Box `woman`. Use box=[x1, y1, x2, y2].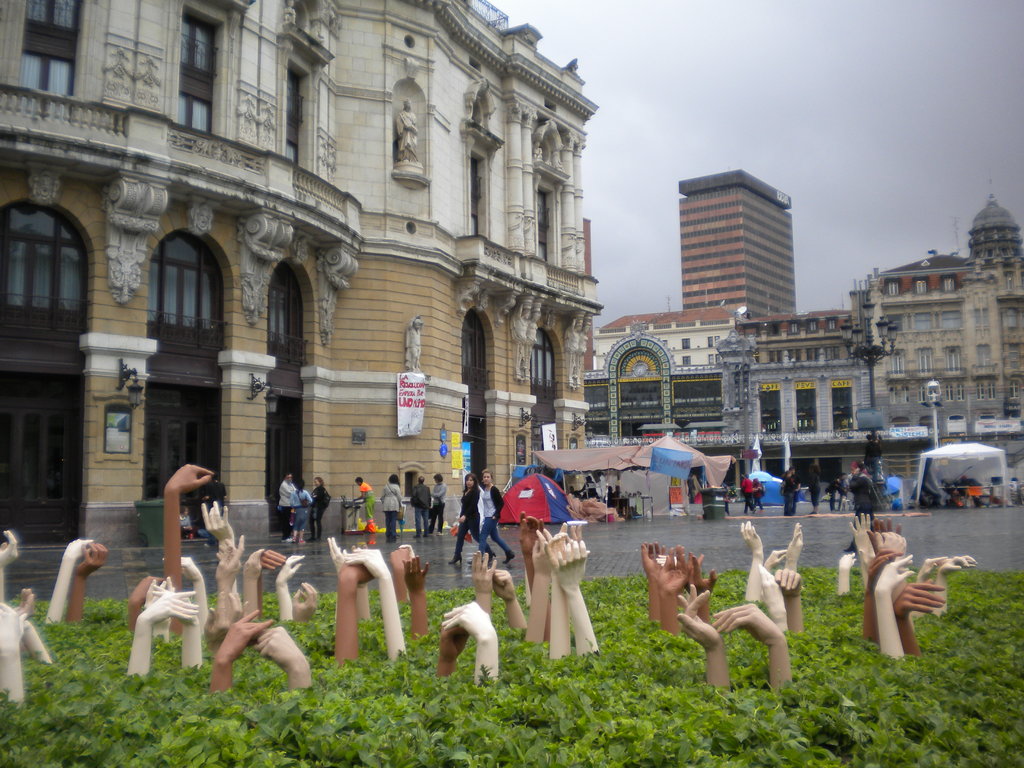
box=[309, 476, 326, 544].
